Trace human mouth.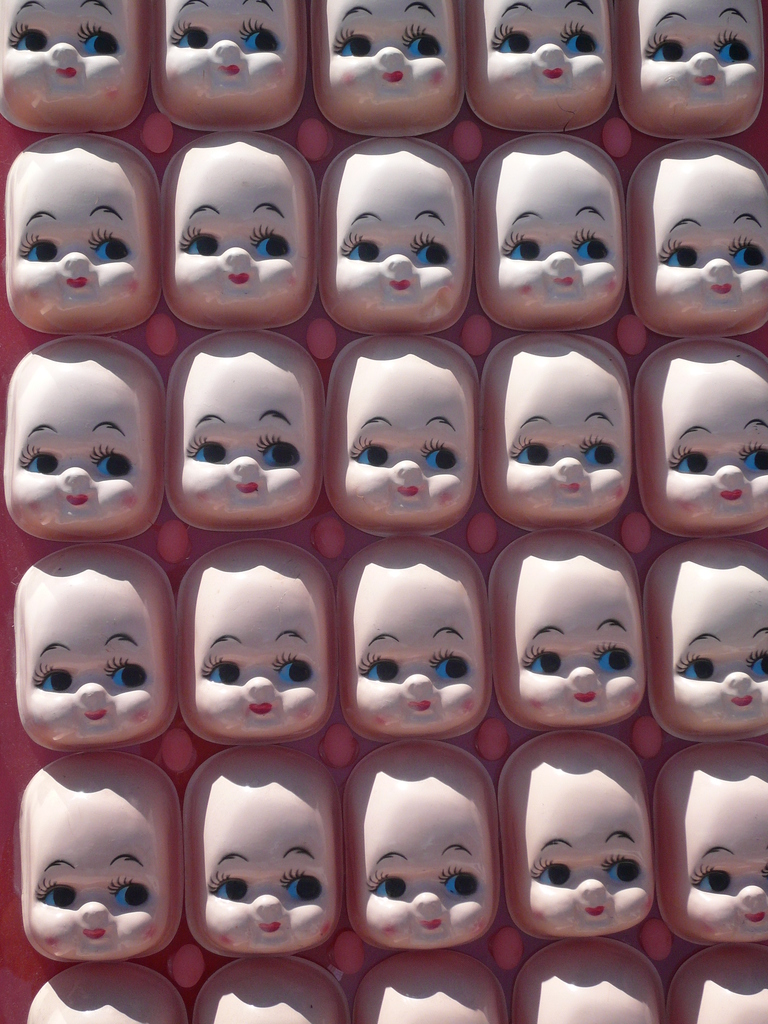
Traced to pyautogui.locateOnScreen(699, 76, 718, 89).
